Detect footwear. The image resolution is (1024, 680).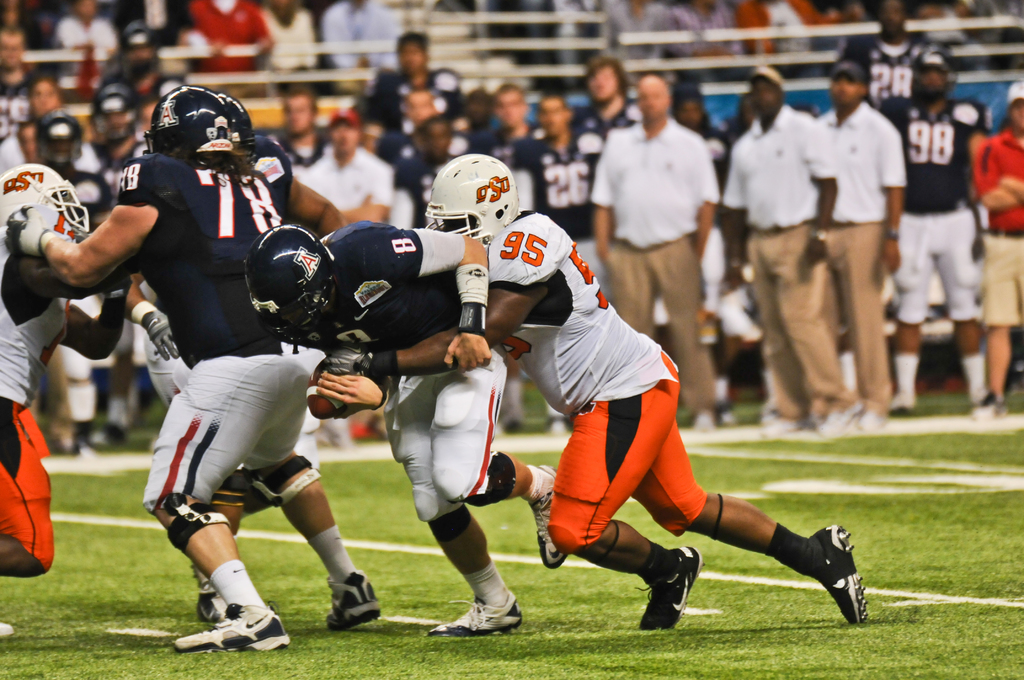
select_region(806, 410, 840, 434).
